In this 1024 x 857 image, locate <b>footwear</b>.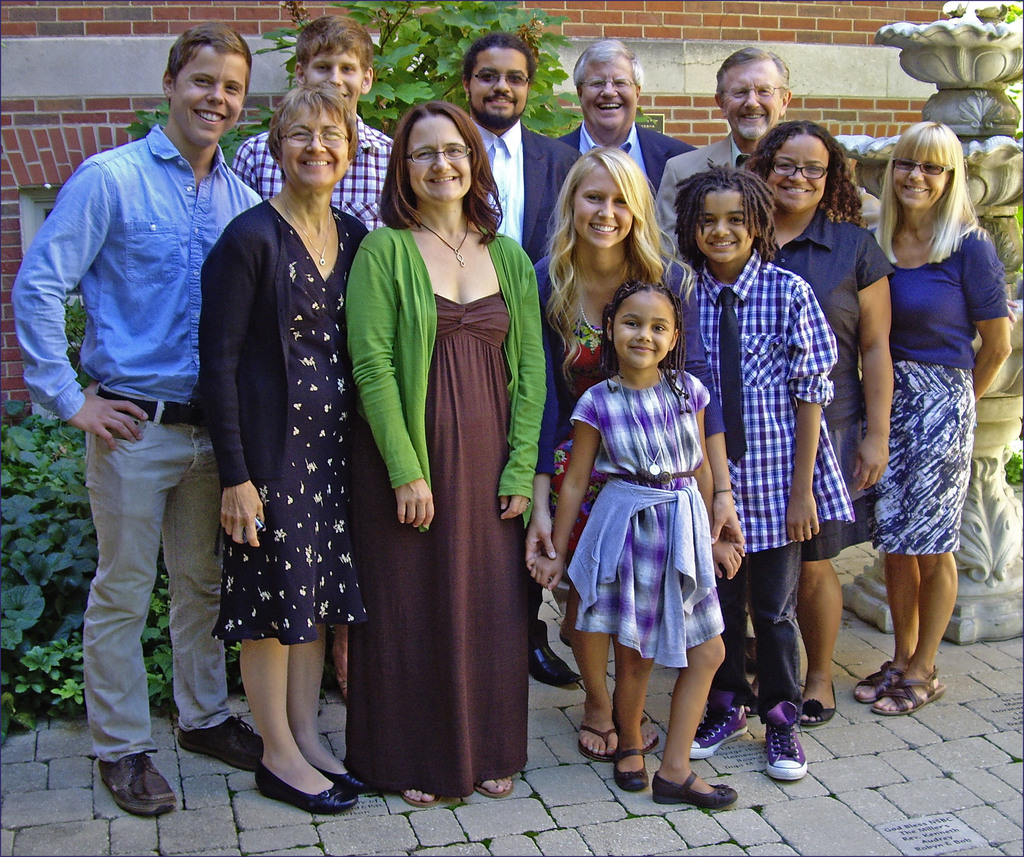
Bounding box: rect(795, 682, 833, 727).
